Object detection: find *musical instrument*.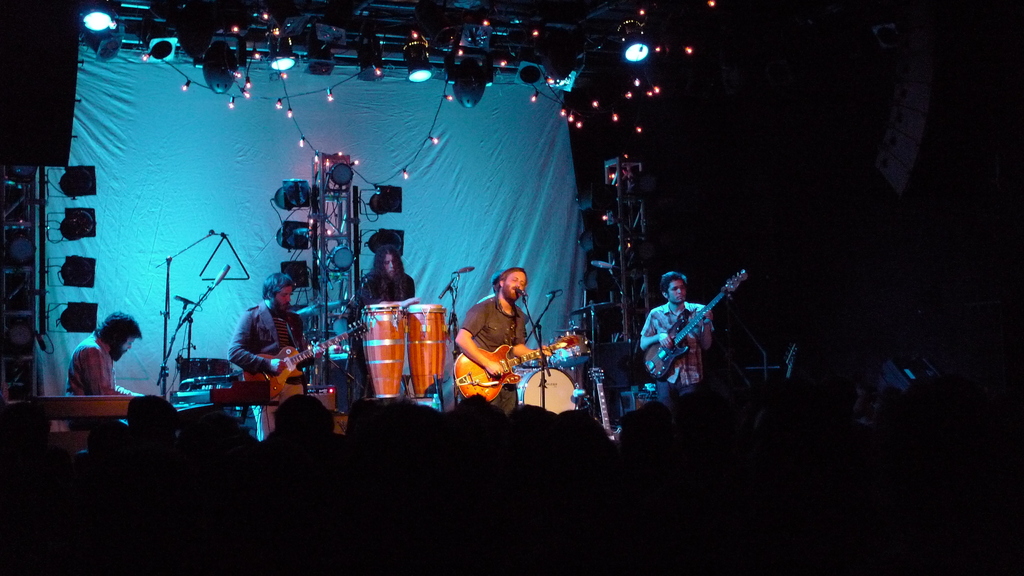
bbox(641, 266, 742, 385).
